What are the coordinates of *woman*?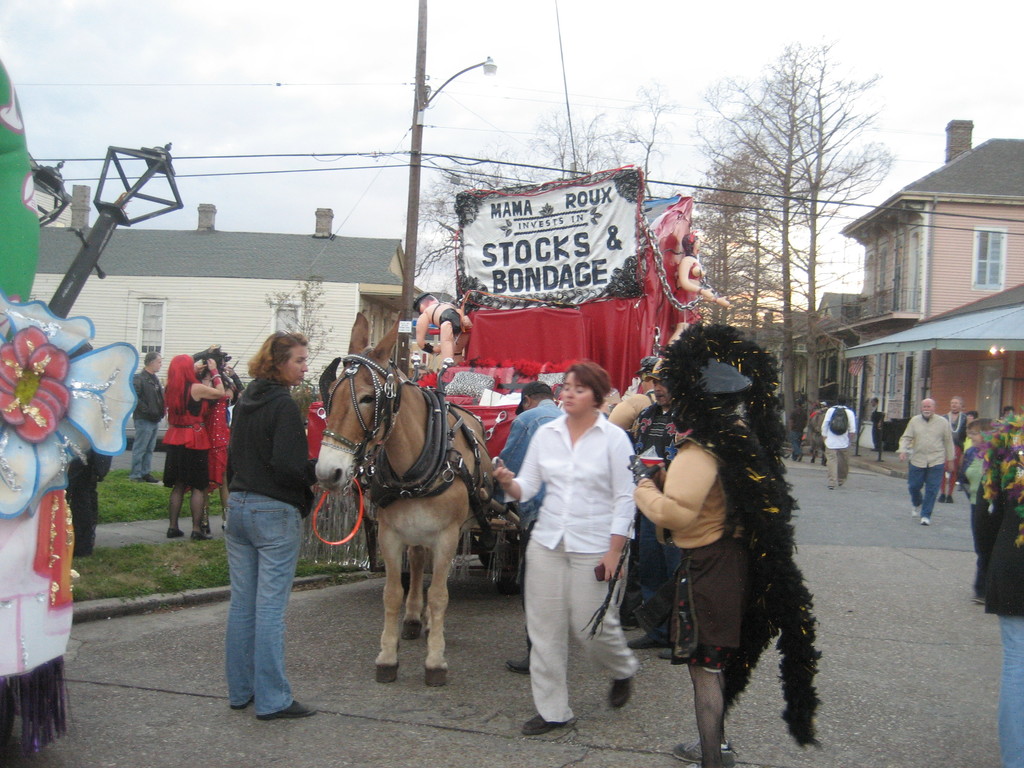
939, 394, 975, 508.
